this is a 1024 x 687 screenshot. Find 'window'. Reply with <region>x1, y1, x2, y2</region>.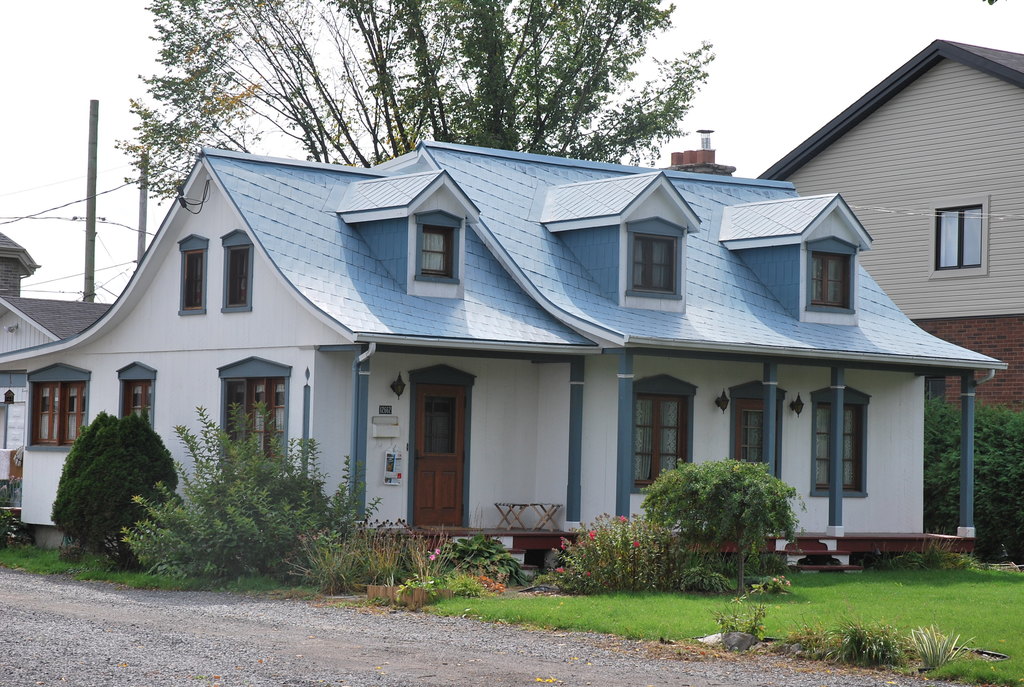
<region>811, 398, 860, 493</region>.
